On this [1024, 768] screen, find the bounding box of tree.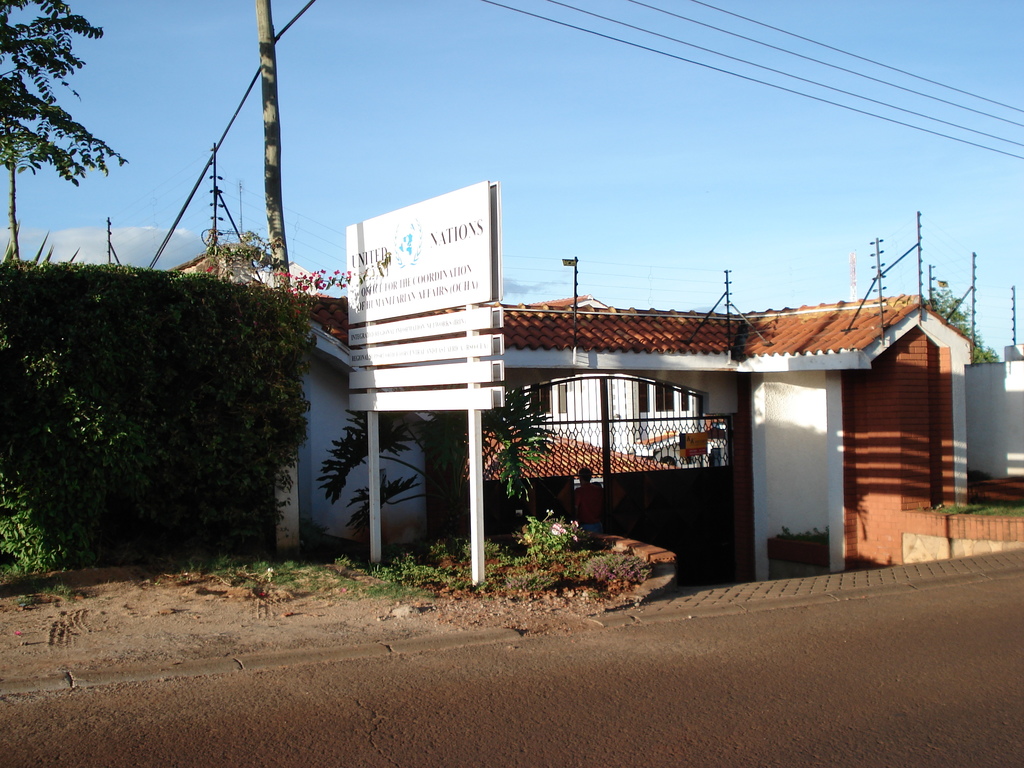
Bounding box: bbox=[9, 23, 150, 288].
